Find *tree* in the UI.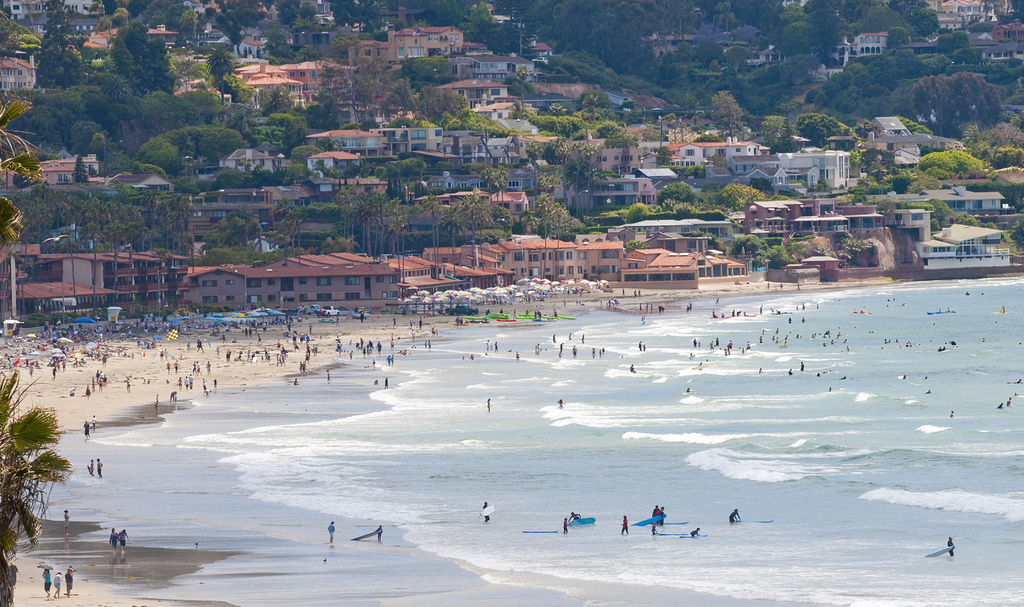
UI element at 844,236,870,264.
